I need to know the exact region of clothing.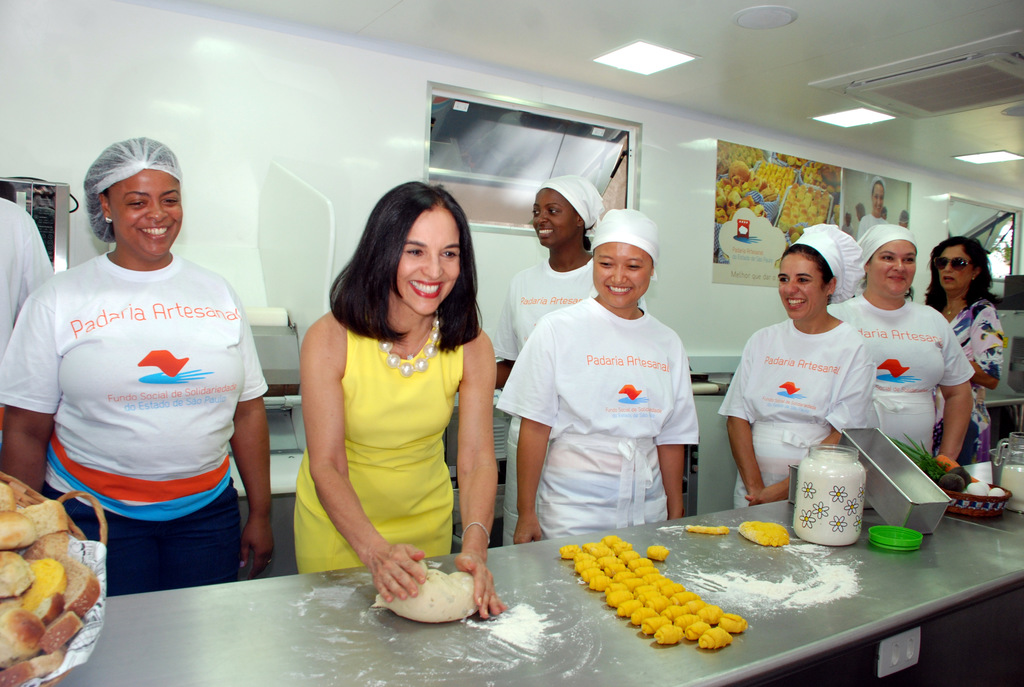
Region: [left=829, top=290, right=982, bottom=459].
